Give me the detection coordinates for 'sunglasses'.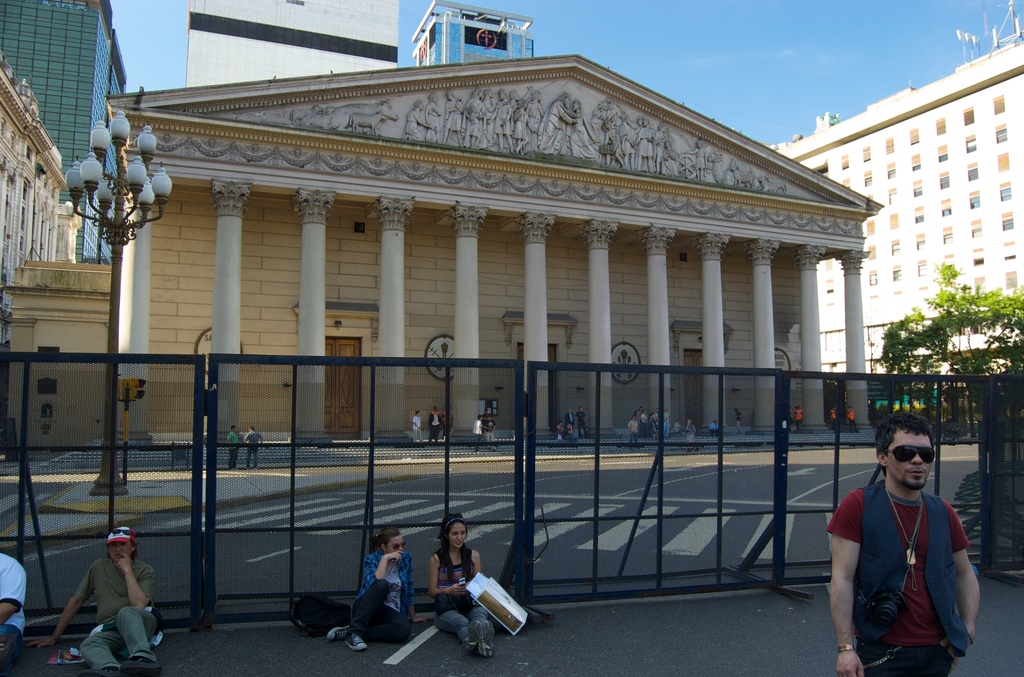
{"x1": 111, "y1": 528, "x2": 135, "y2": 537}.
